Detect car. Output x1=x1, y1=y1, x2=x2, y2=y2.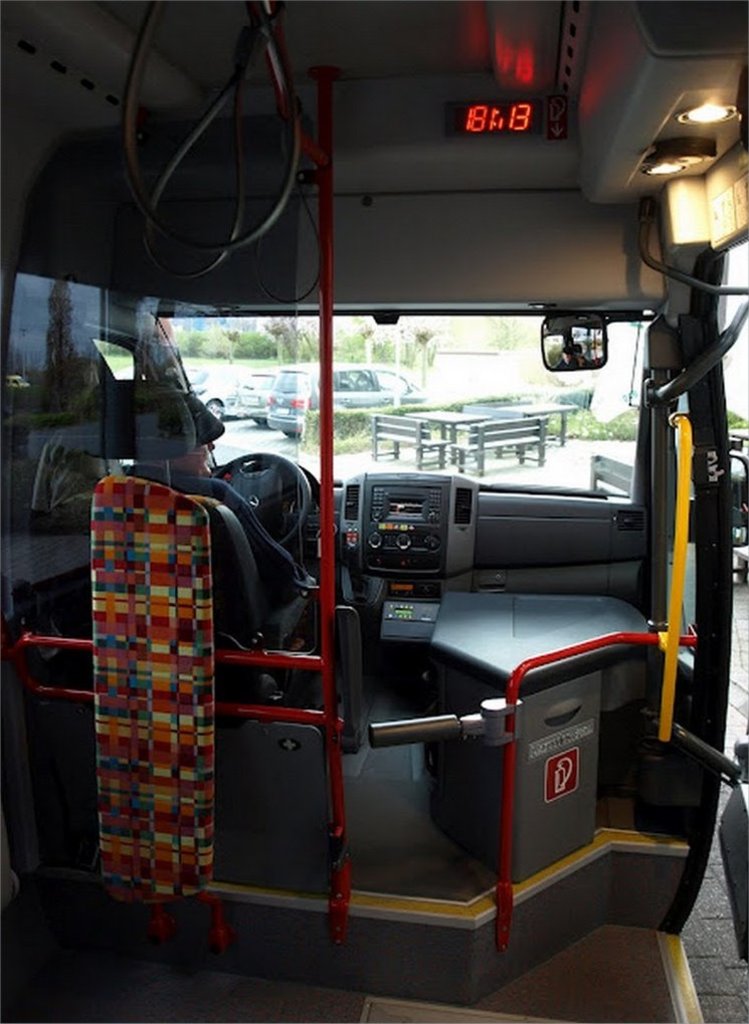
x1=272, y1=367, x2=414, y2=423.
